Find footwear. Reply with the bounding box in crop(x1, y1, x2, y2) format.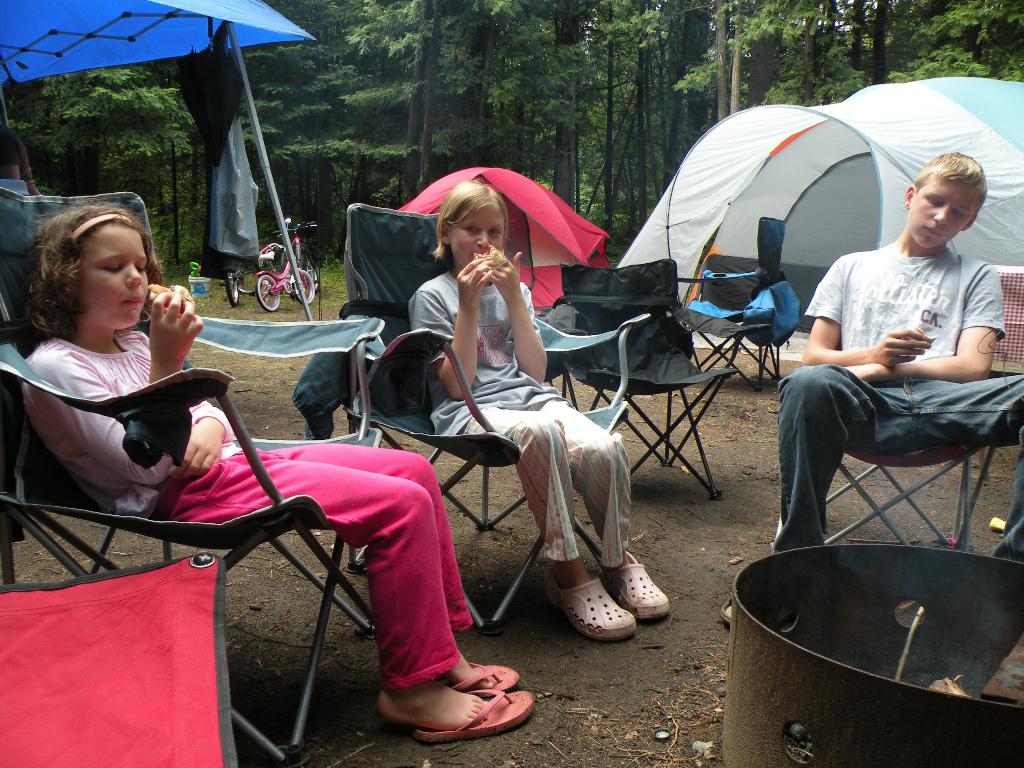
crop(723, 589, 731, 625).
